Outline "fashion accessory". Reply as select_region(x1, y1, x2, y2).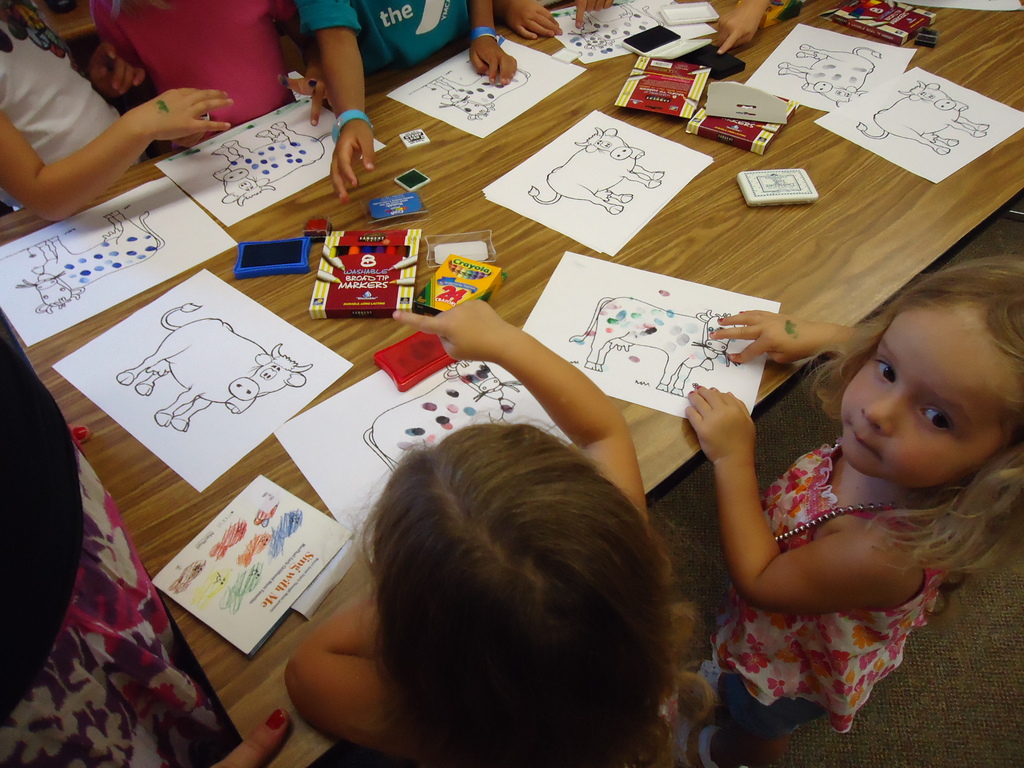
select_region(264, 707, 287, 730).
